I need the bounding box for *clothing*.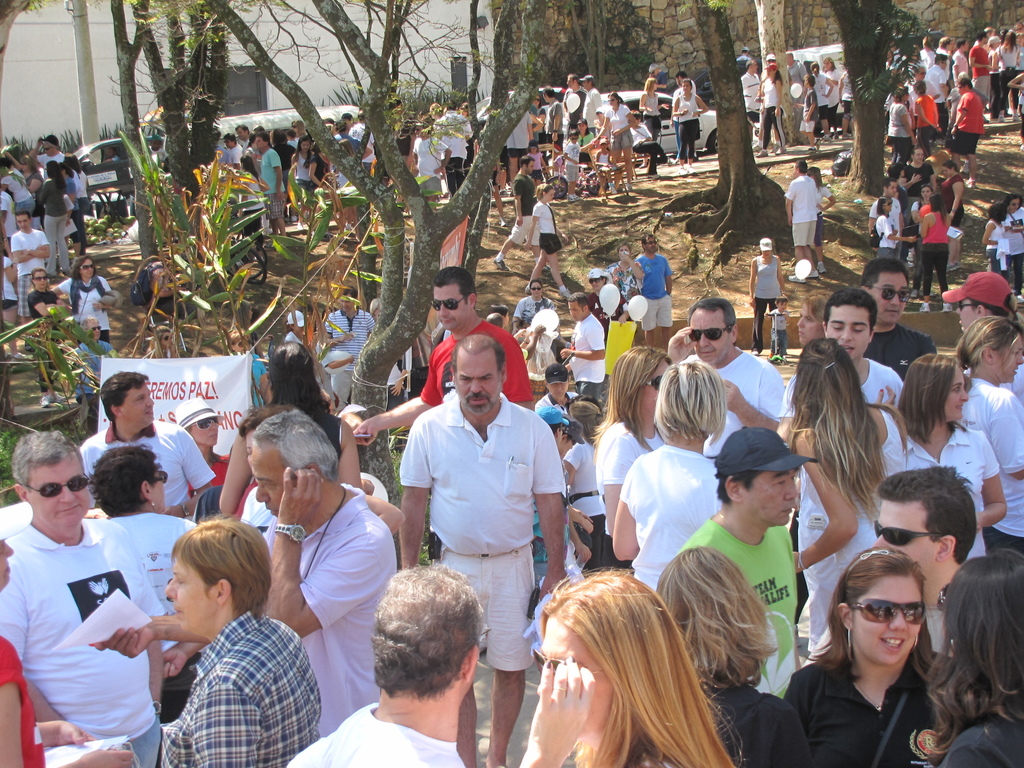
Here it is: 562,315,603,399.
